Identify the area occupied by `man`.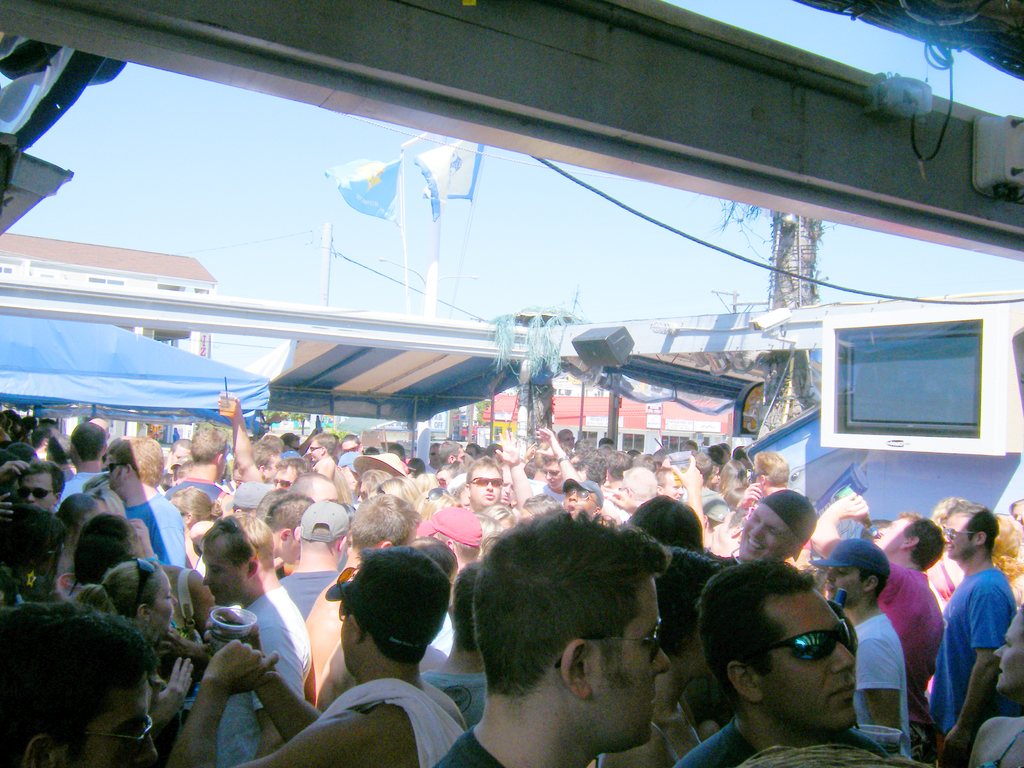
Area: bbox=(0, 456, 67, 518).
